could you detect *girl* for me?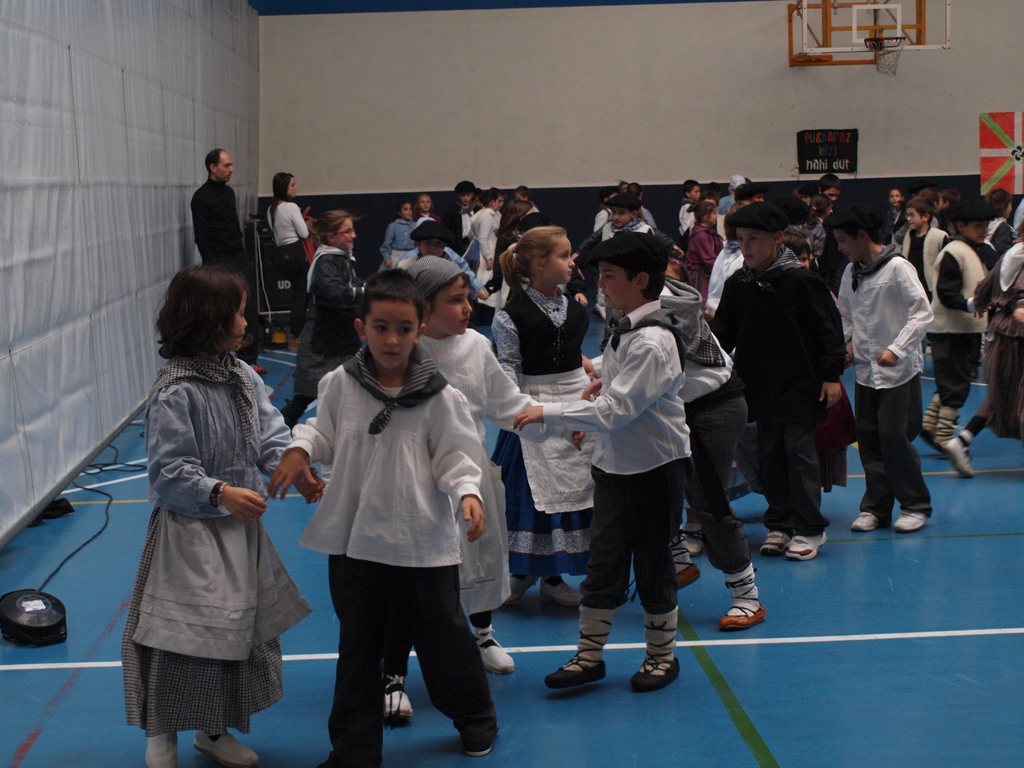
Detection result: l=686, t=198, r=732, b=304.
